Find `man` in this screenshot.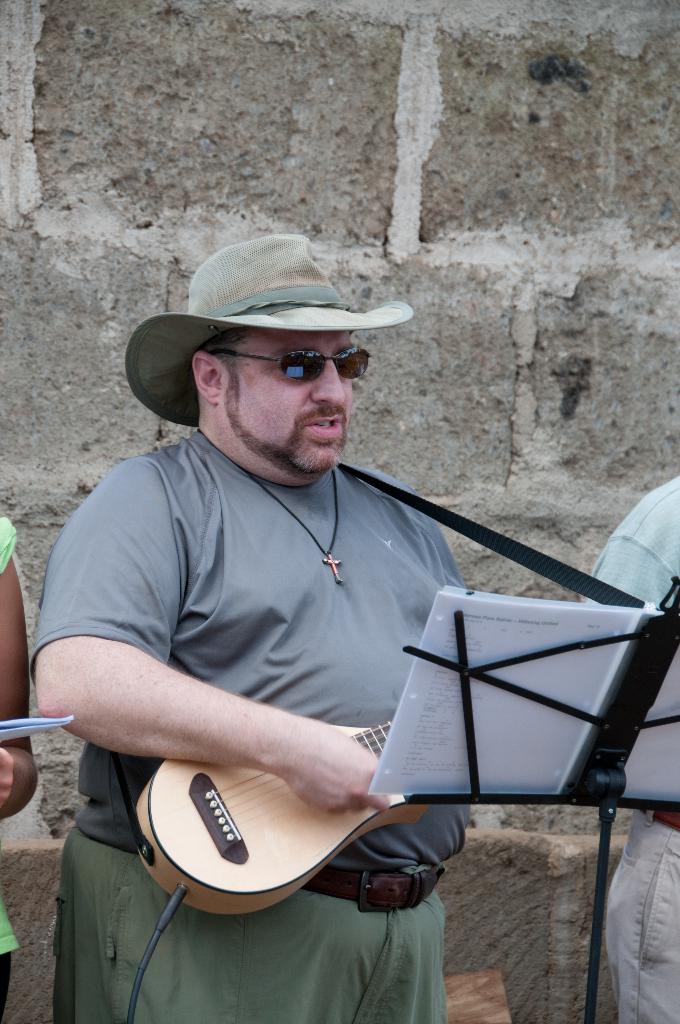
The bounding box for `man` is locate(587, 474, 679, 1023).
